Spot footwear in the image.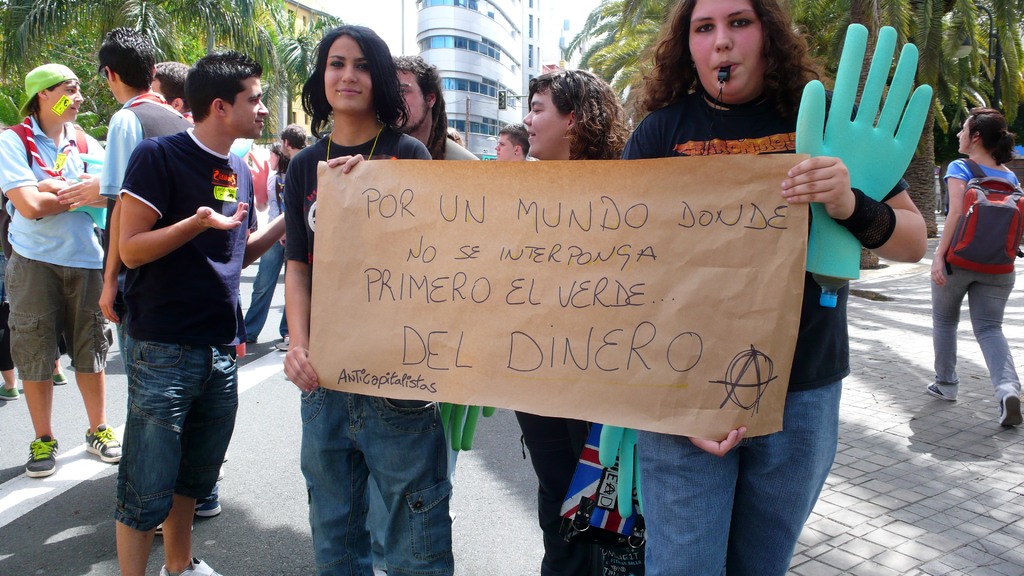
footwear found at select_region(0, 381, 22, 400).
